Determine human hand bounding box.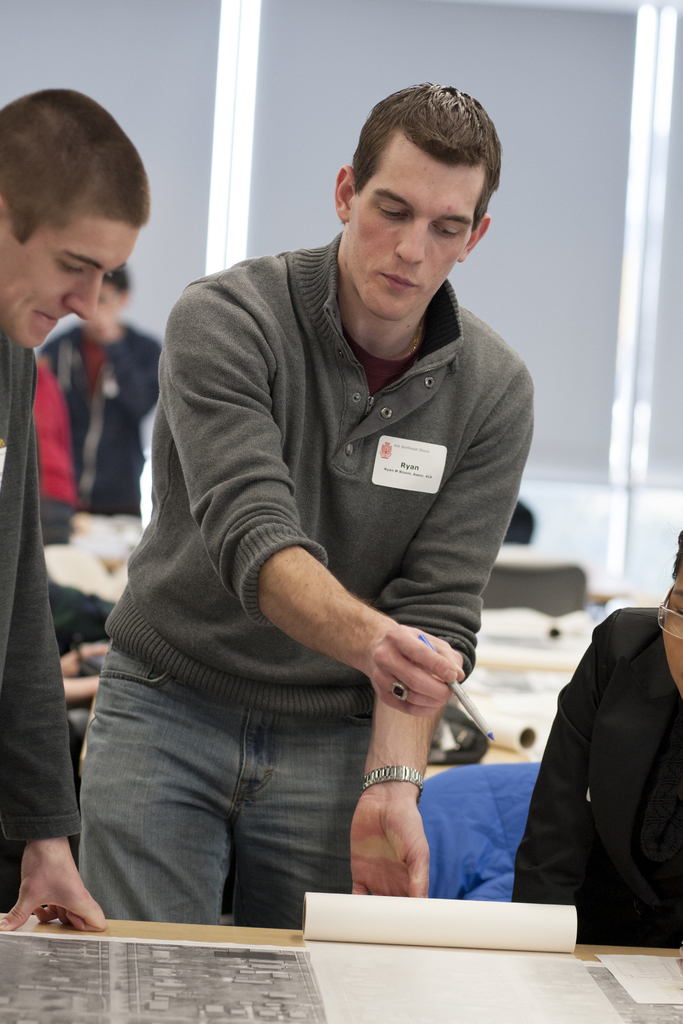
Determined: x1=349 y1=797 x2=431 y2=899.
